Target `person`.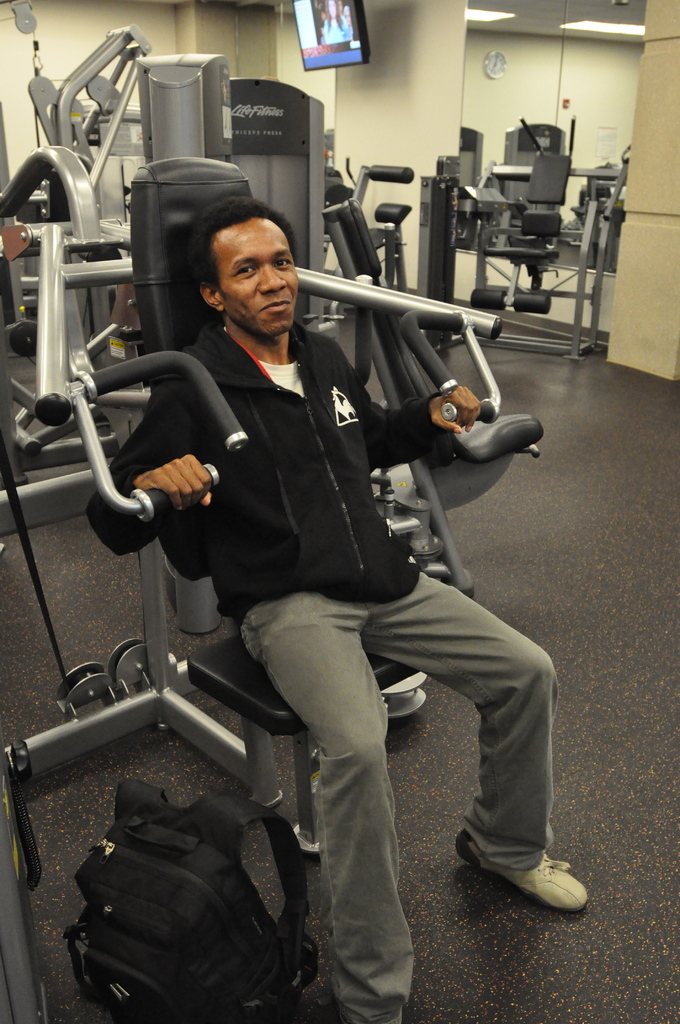
Target region: 89,202,590,1022.
